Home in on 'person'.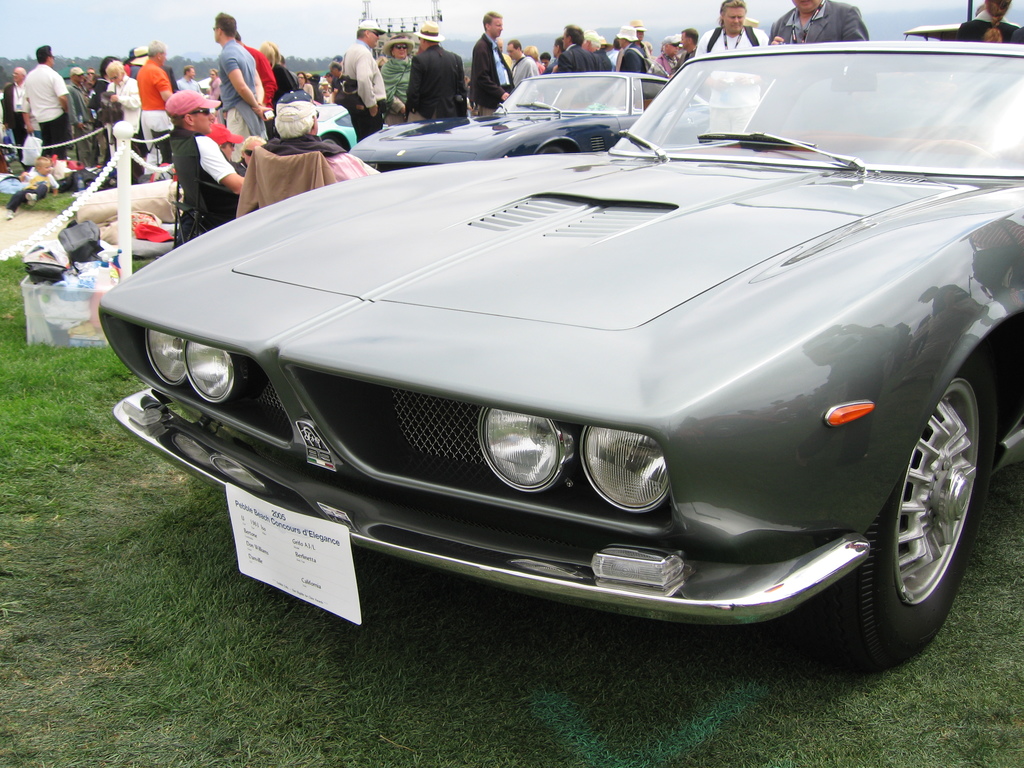
Homed in at select_region(508, 38, 539, 88).
